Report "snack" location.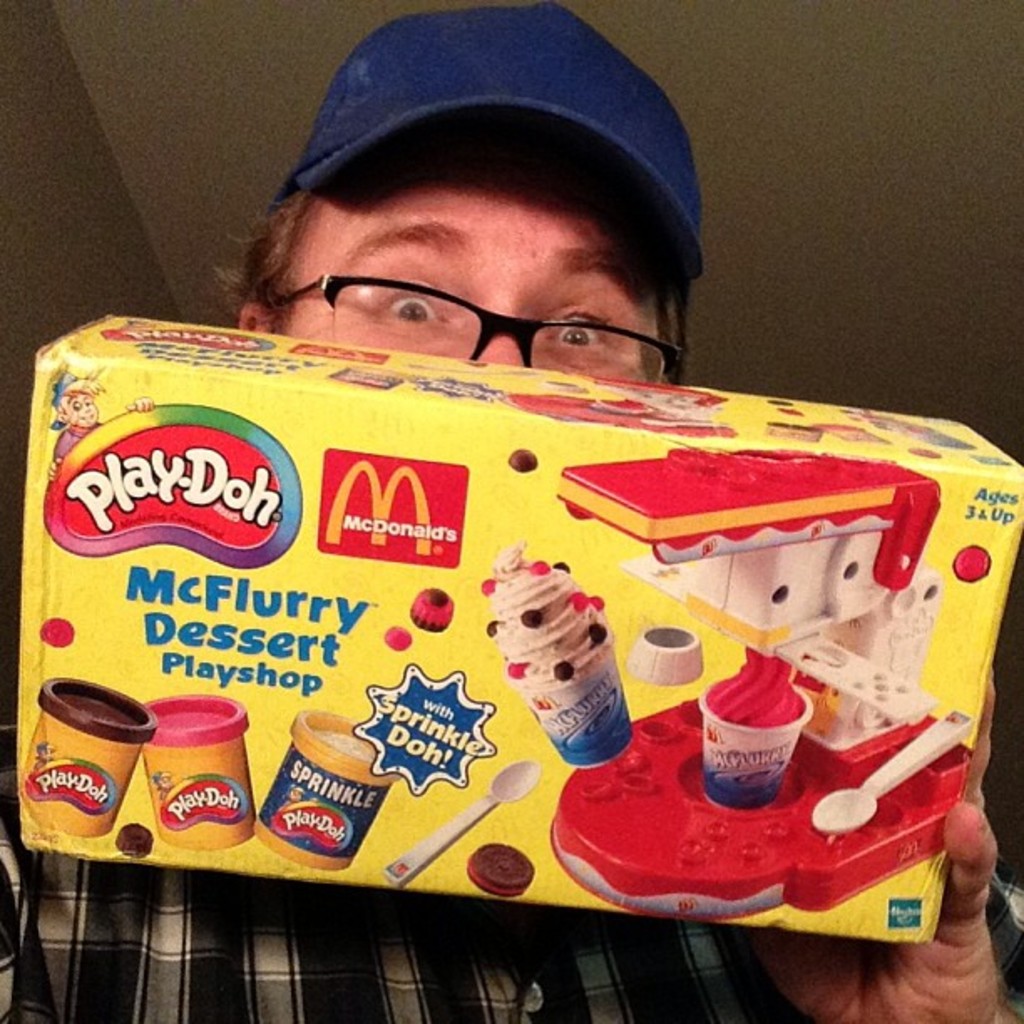
Report: select_region(37, 674, 159, 852).
